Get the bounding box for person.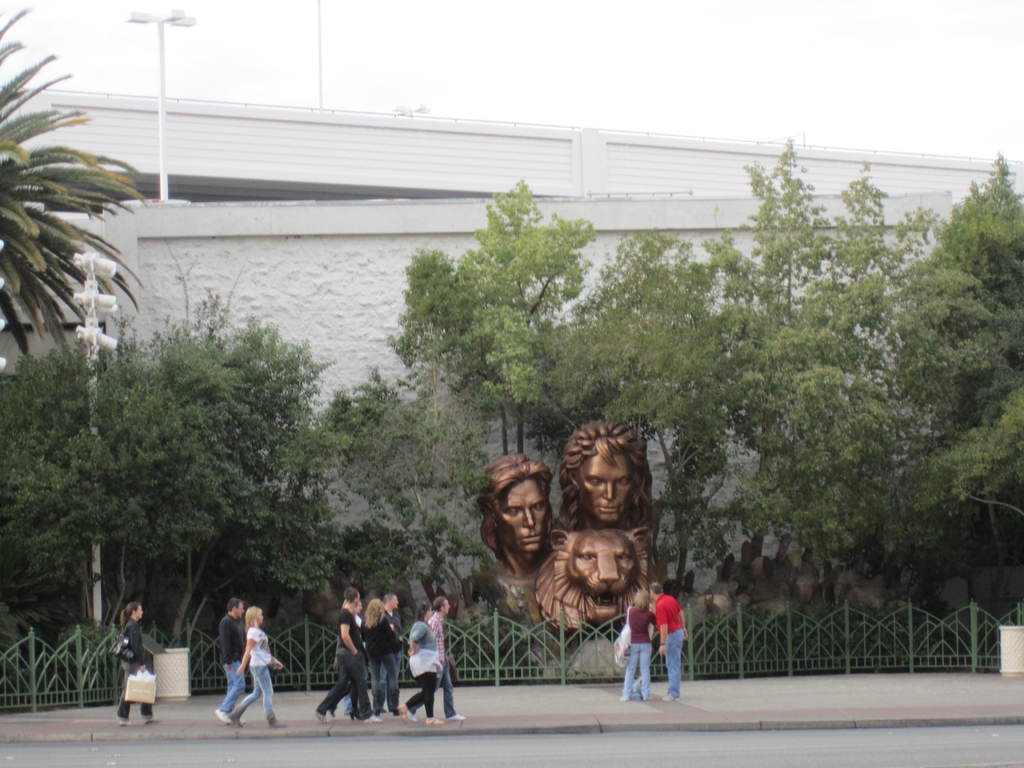
561 420 657 532.
